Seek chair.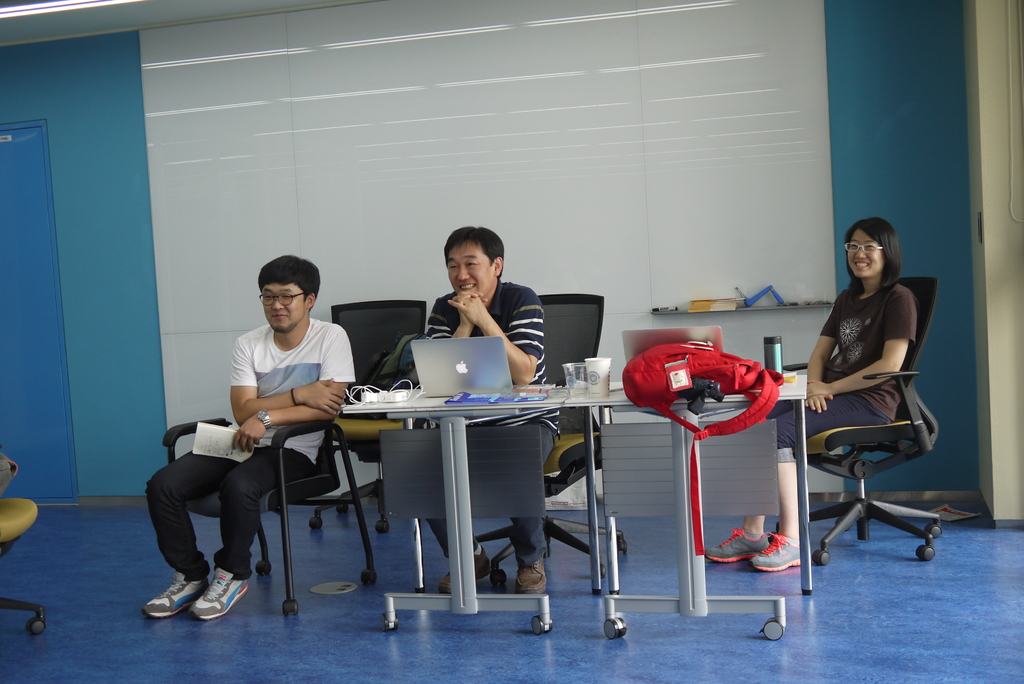
[762, 275, 948, 560].
